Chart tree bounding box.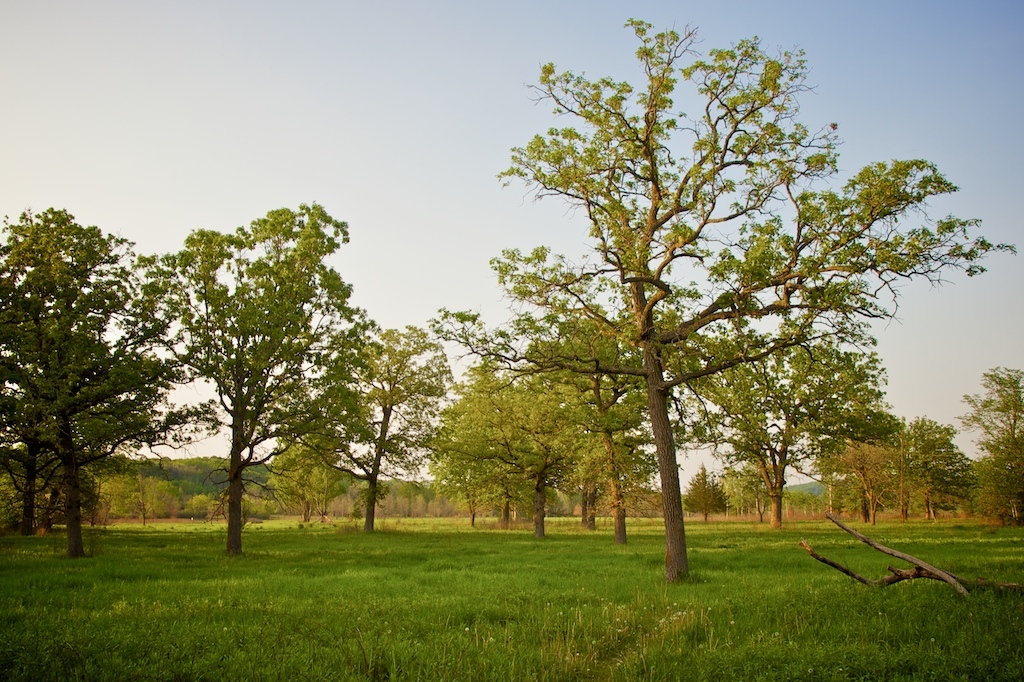
Charted: bbox=[0, 205, 206, 561].
